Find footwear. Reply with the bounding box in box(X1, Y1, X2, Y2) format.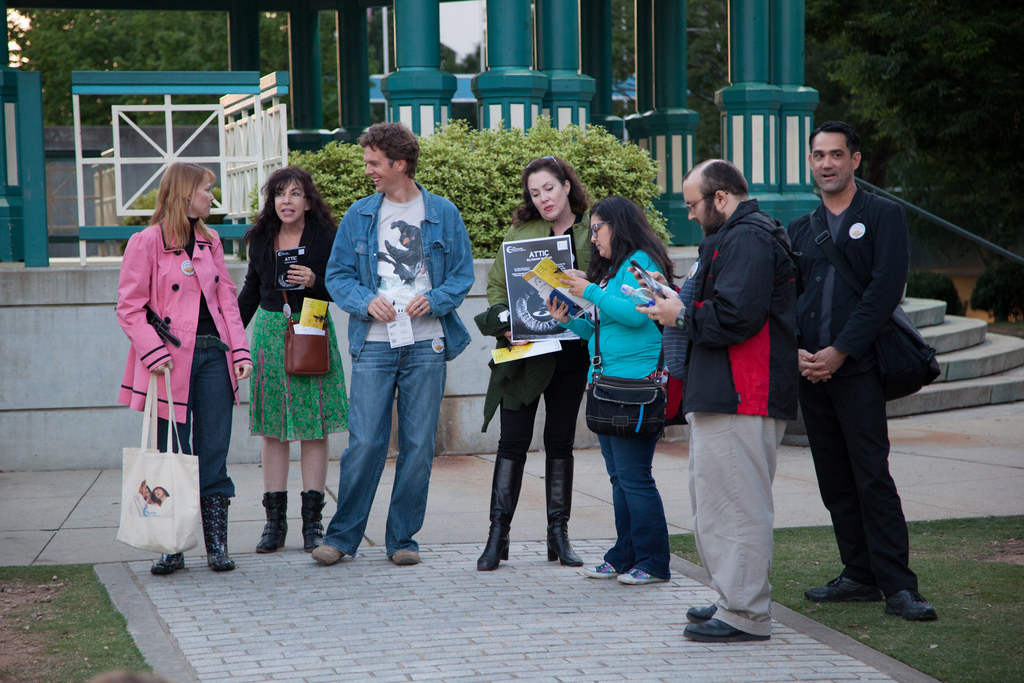
box(387, 550, 420, 566).
